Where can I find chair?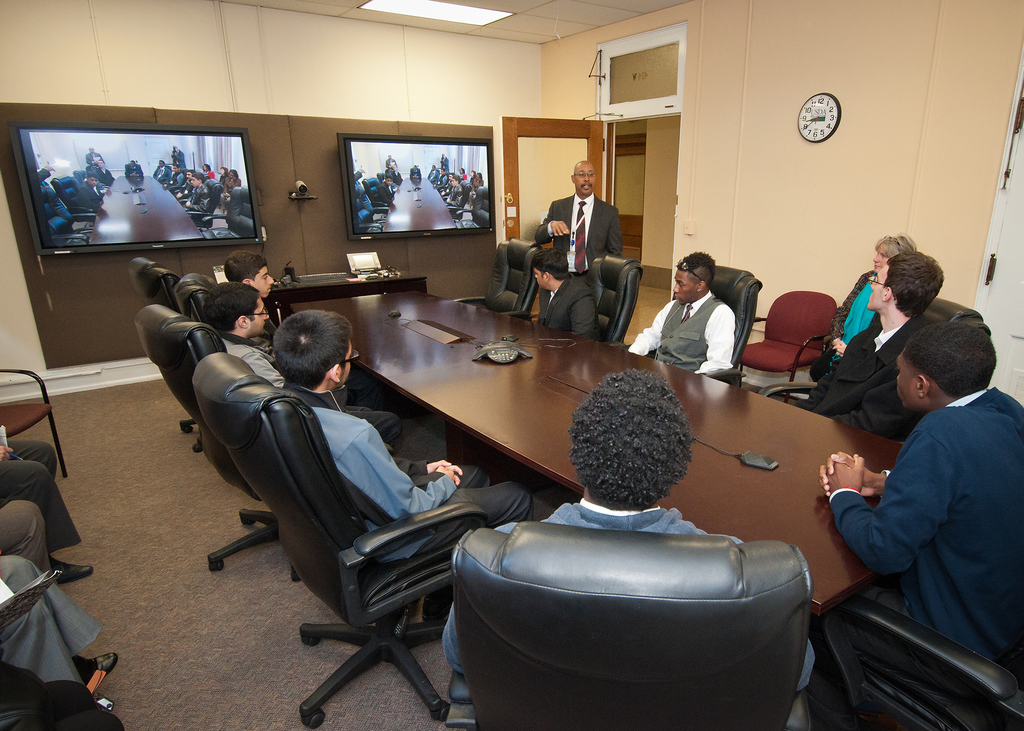
You can find it at <box>771,296,996,451</box>.
